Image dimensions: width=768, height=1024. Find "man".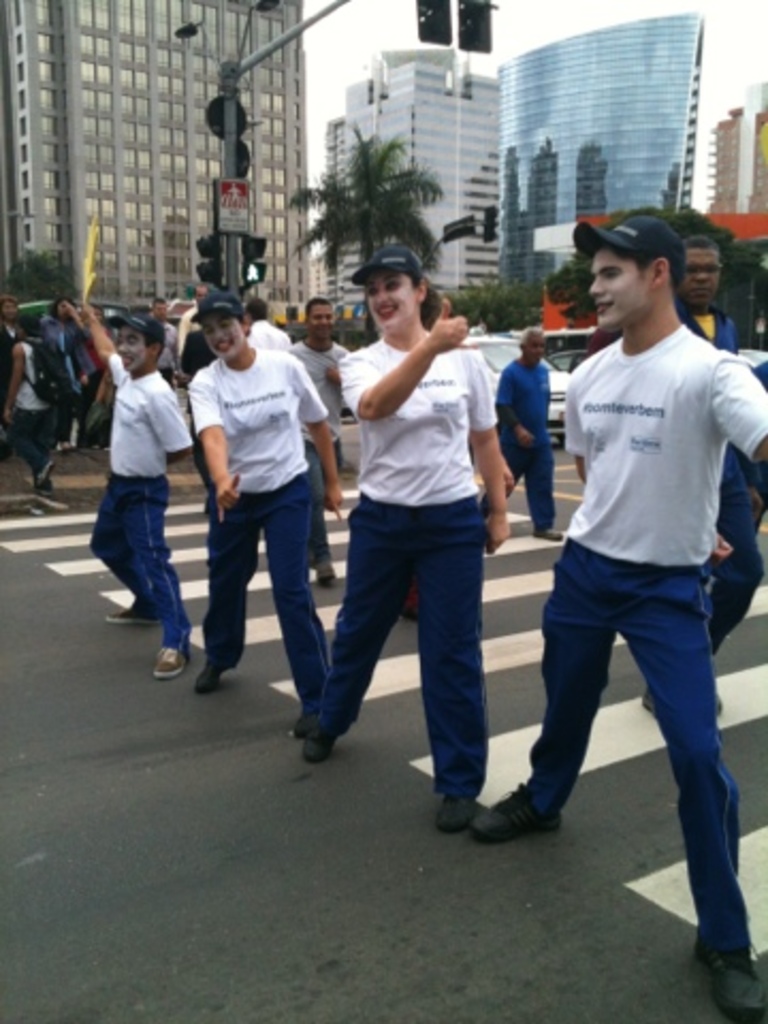
<bbox>653, 226, 766, 702</bbox>.
